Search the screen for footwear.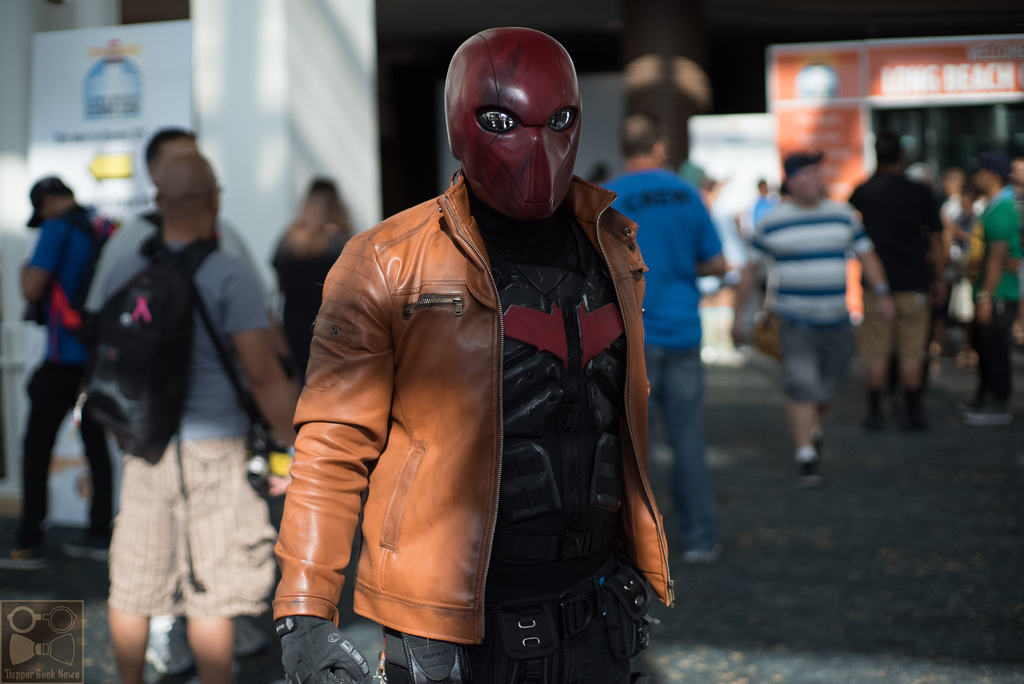
Found at bbox=[966, 409, 1014, 426].
